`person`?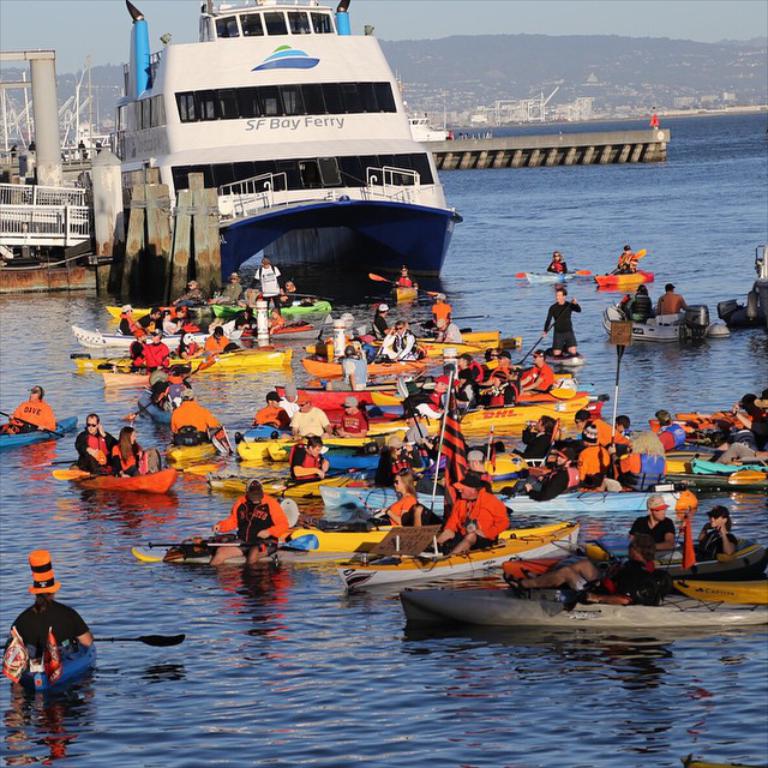
[left=280, top=283, right=295, bottom=310]
